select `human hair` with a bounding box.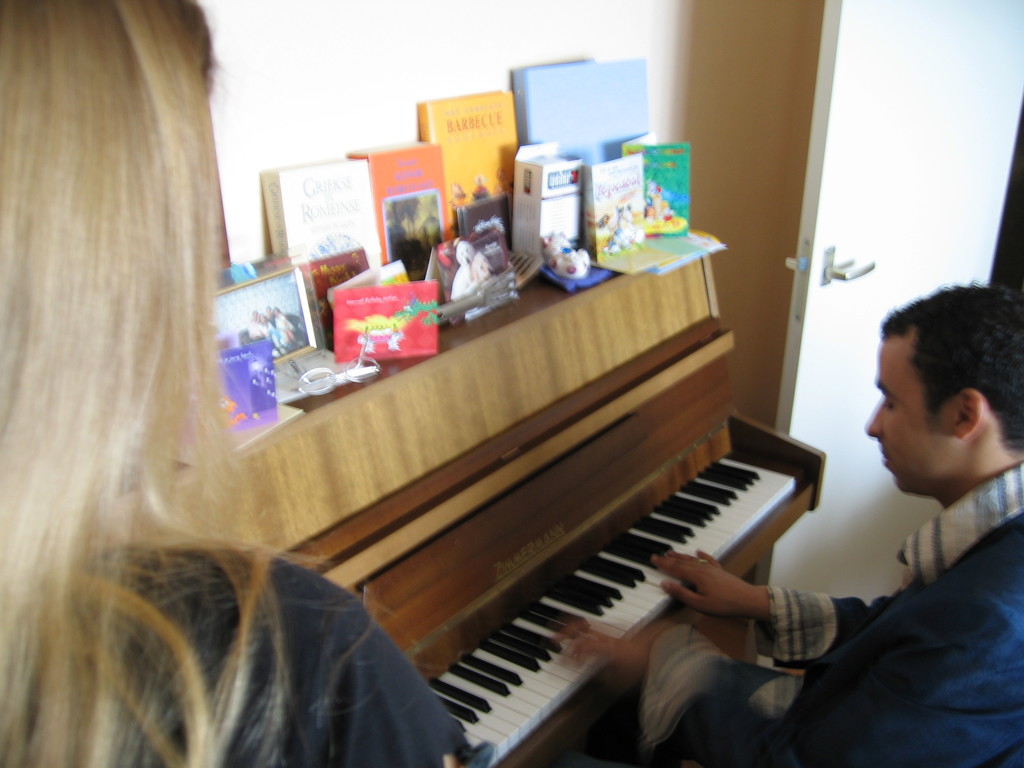
[883, 282, 1023, 452].
